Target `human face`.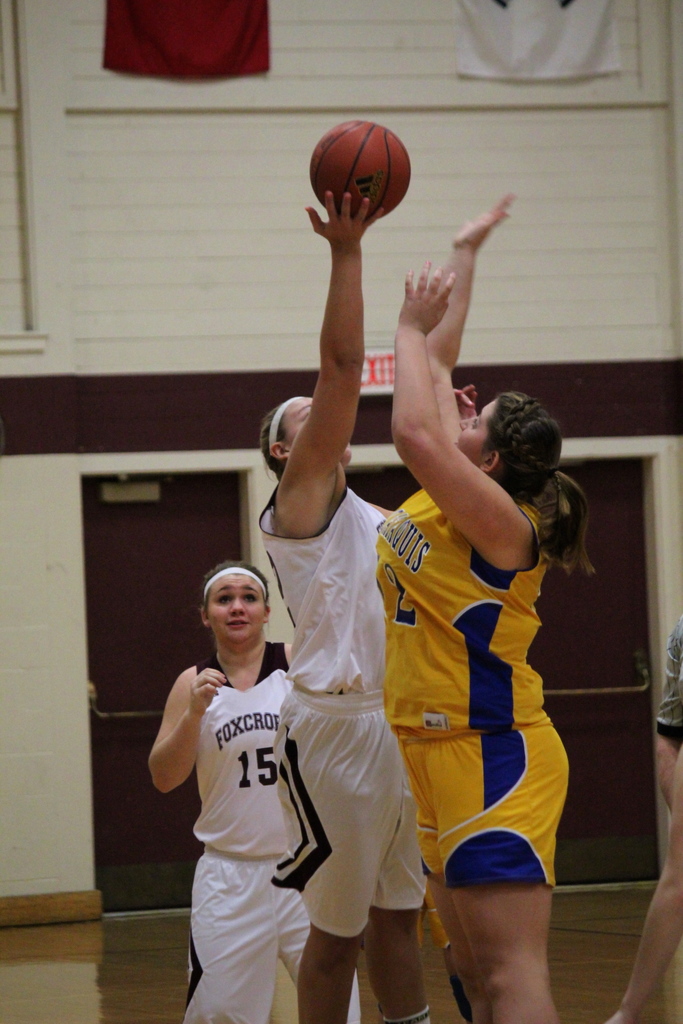
Target region: left=459, top=396, right=499, bottom=463.
